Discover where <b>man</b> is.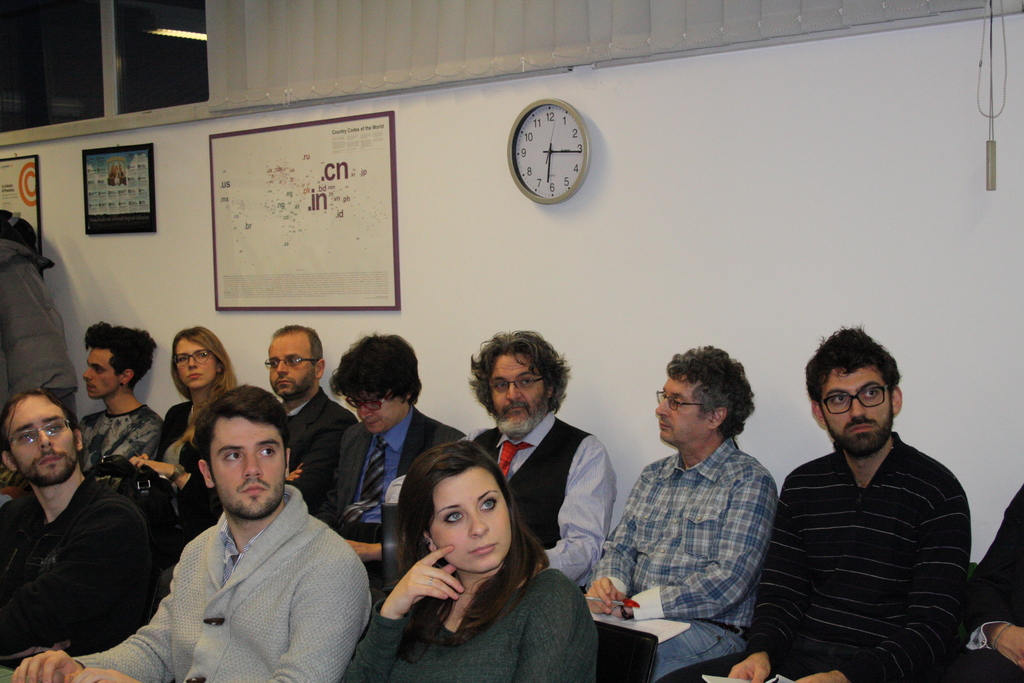
Discovered at 13,383,375,682.
